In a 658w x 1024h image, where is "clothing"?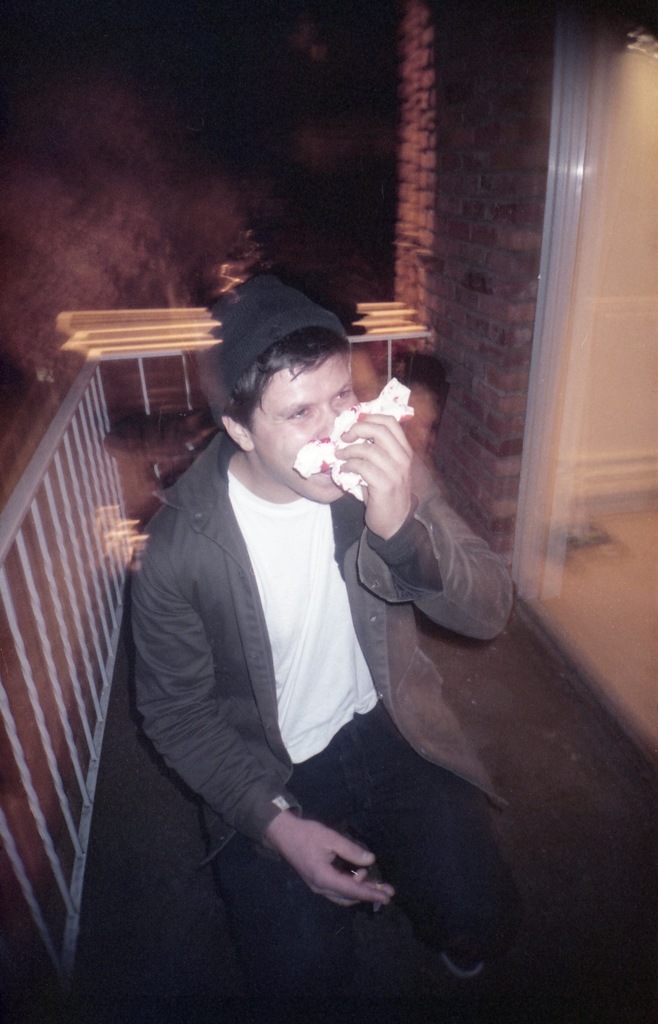
(left=124, top=309, right=521, bottom=1005).
